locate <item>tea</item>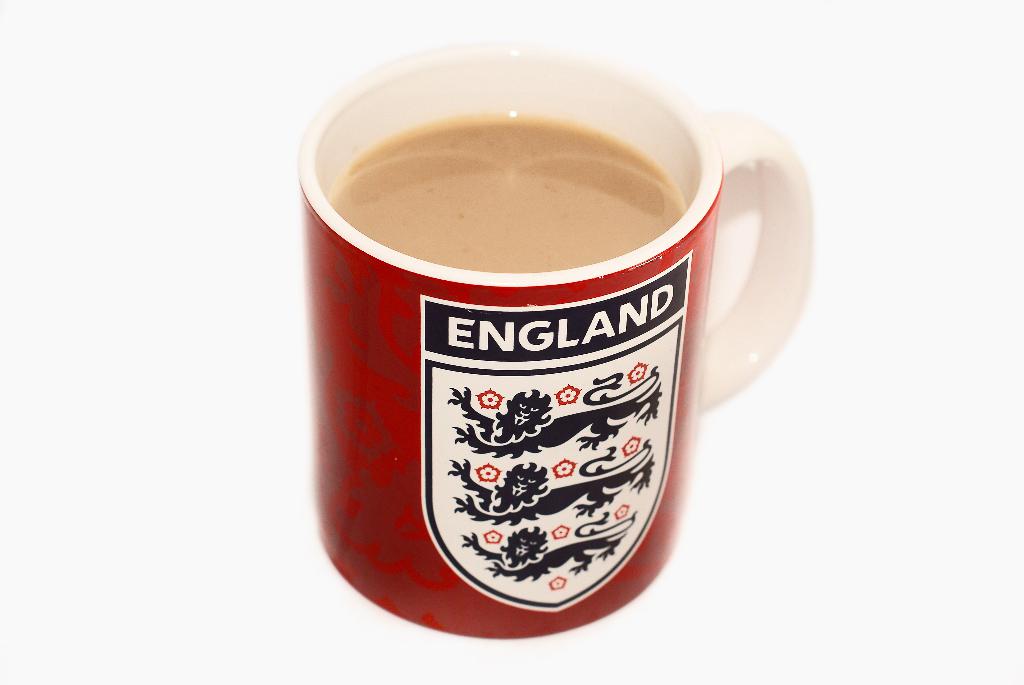
329, 111, 682, 276
